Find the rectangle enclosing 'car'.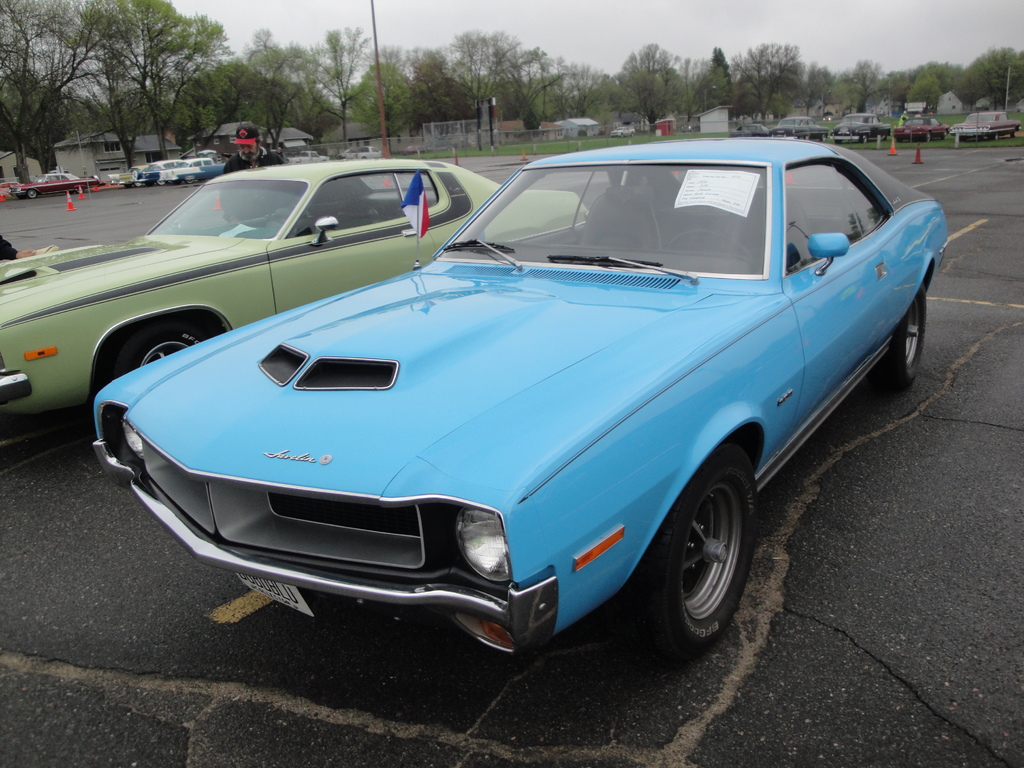
[x1=819, y1=104, x2=880, y2=154].
